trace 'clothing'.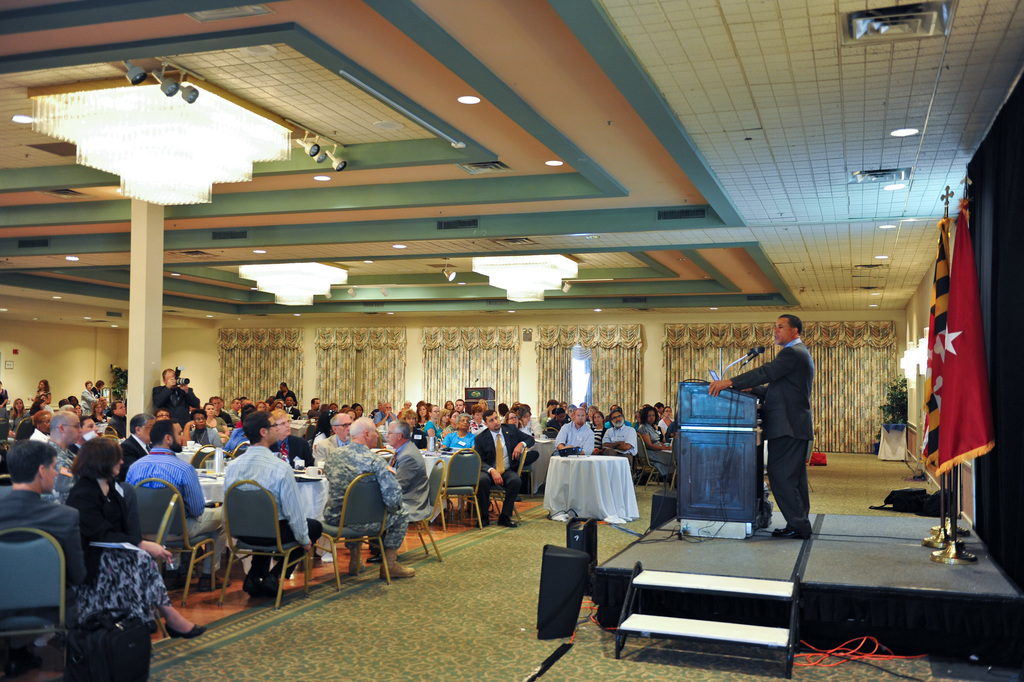
Traced to [65,472,173,632].
